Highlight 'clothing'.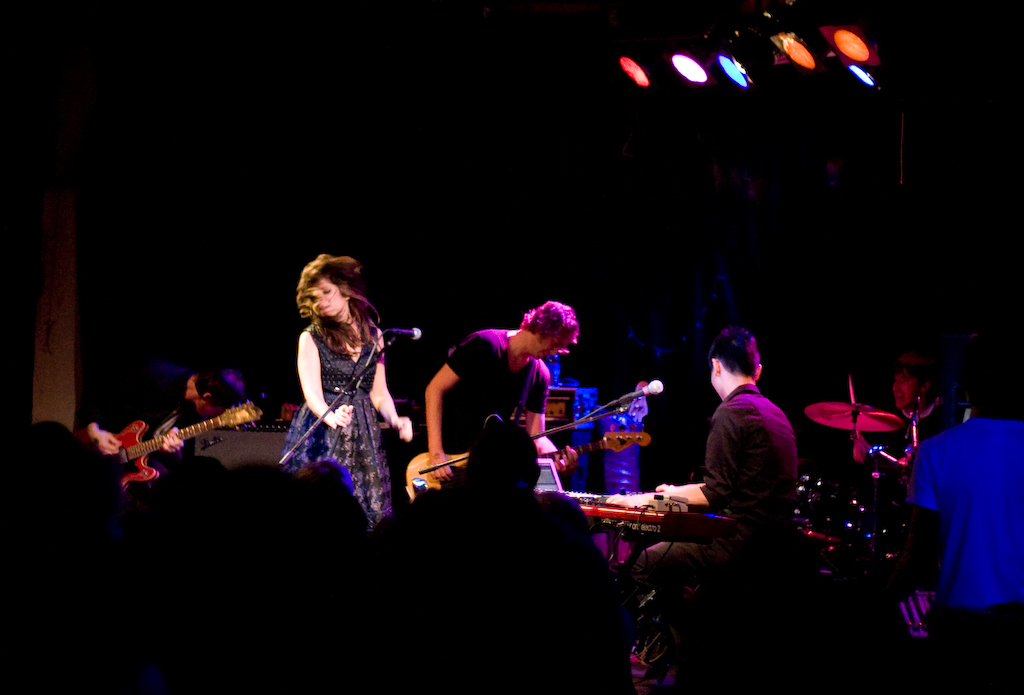
Highlighted region: pyautogui.locateOnScreen(631, 383, 801, 602).
